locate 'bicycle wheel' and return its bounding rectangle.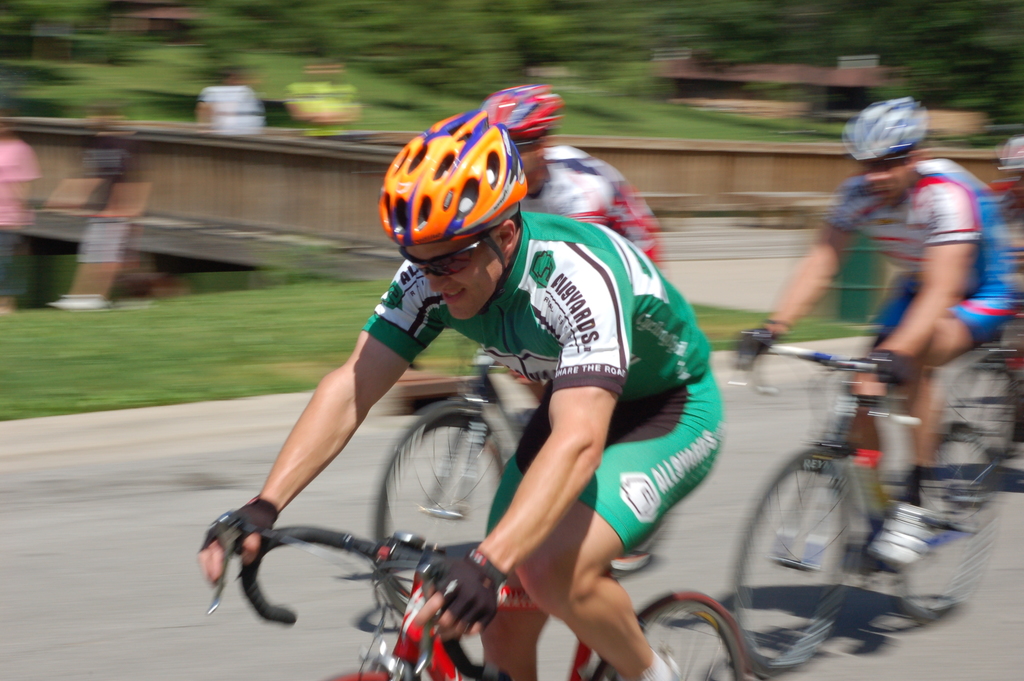
<region>729, 445, 854, 679</region>.
